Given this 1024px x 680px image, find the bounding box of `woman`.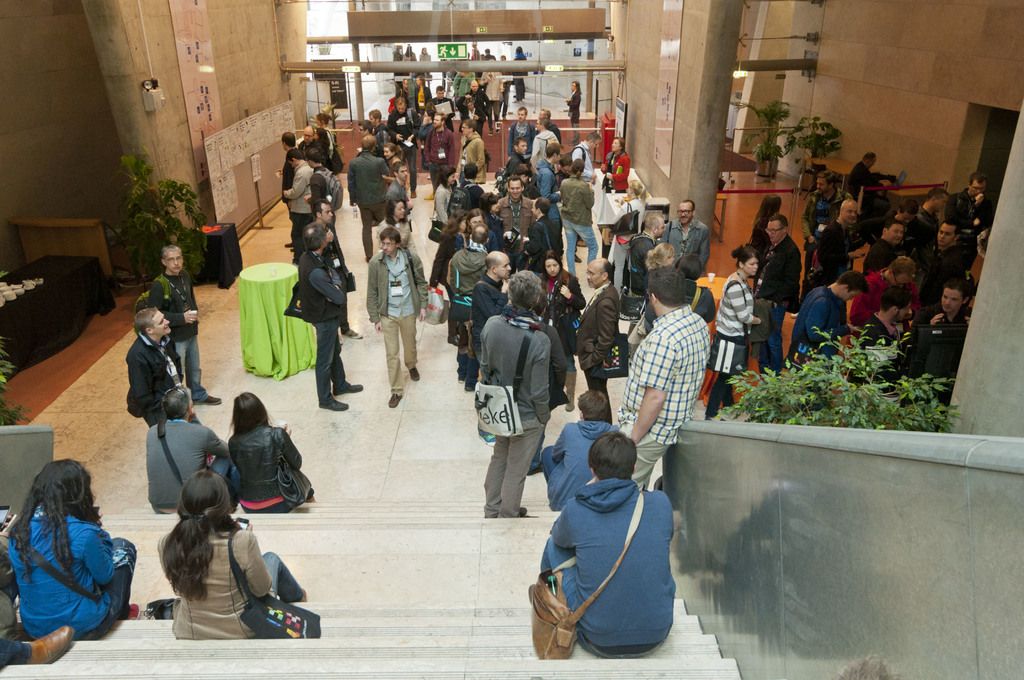
<bbox>424, 101, 444, 179</bbox>.
